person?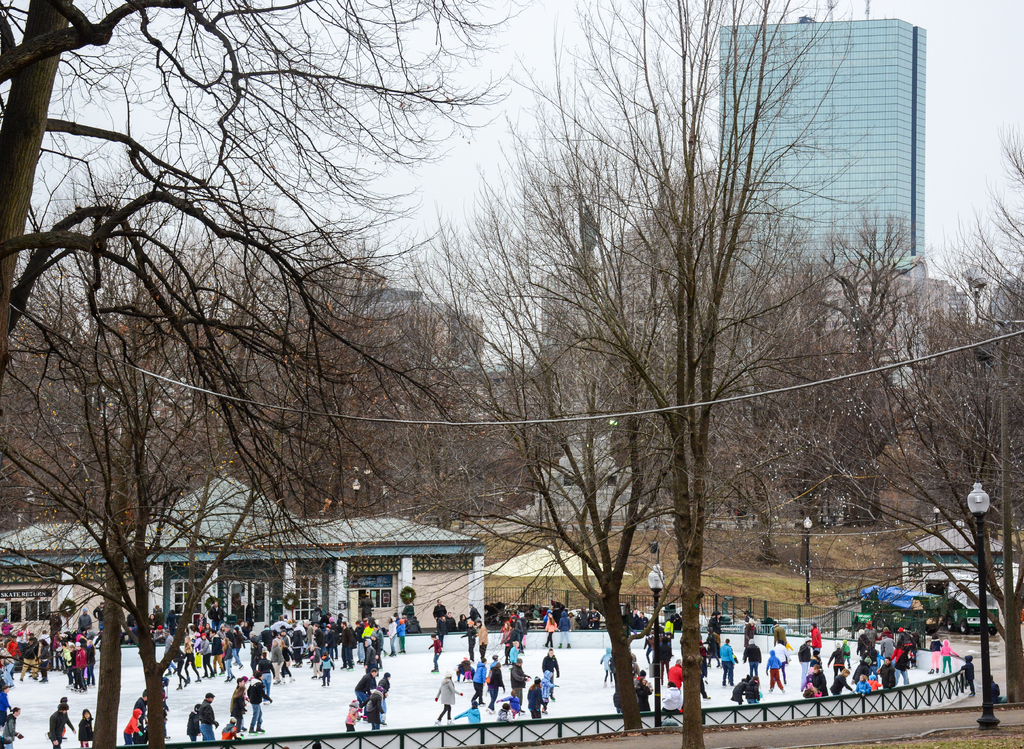
(x1=517, y1=654, x2=530, y2=685)
